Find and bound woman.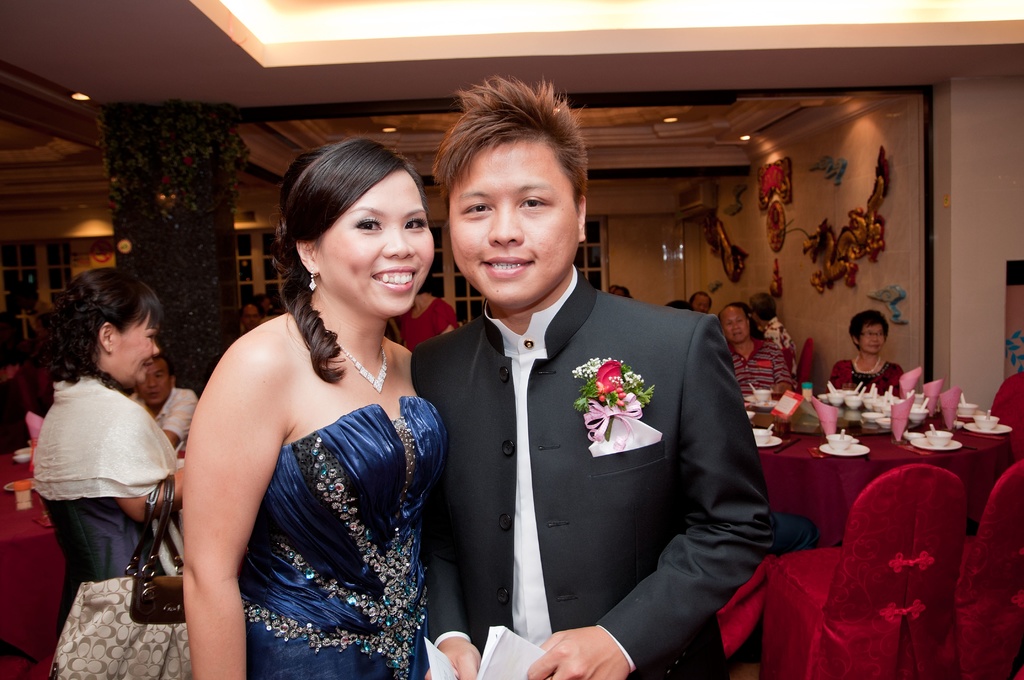
Bound: [162,137,460,677].
